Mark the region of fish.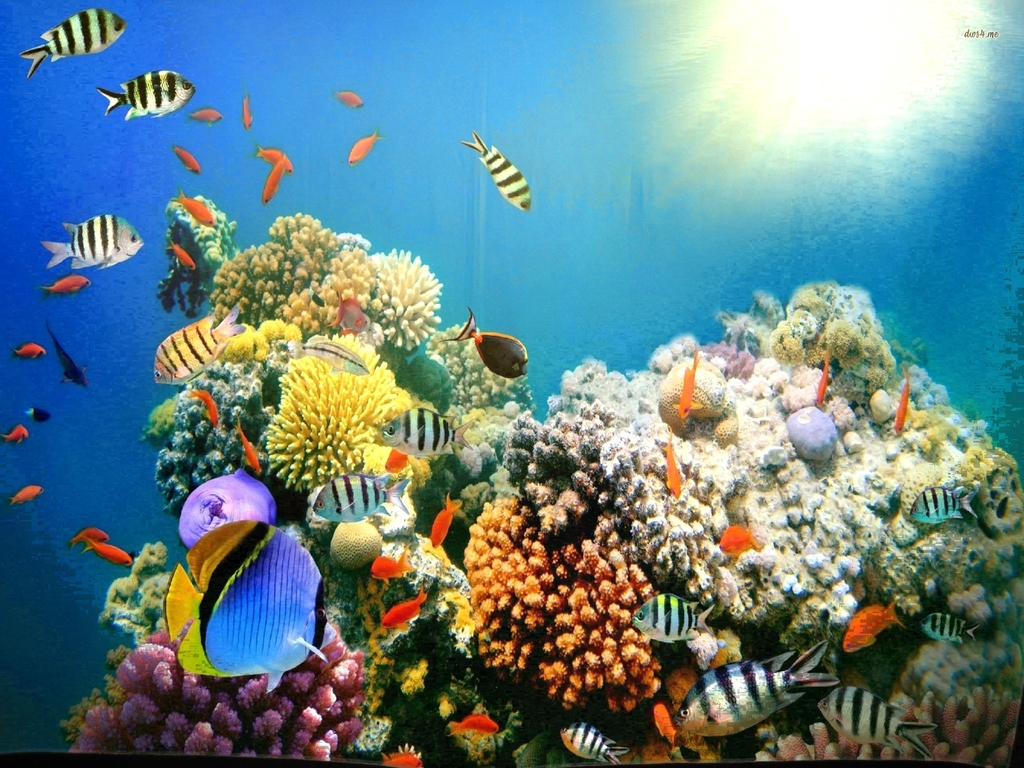
Region: (left=253, top=140, right=291, bottom=175).
